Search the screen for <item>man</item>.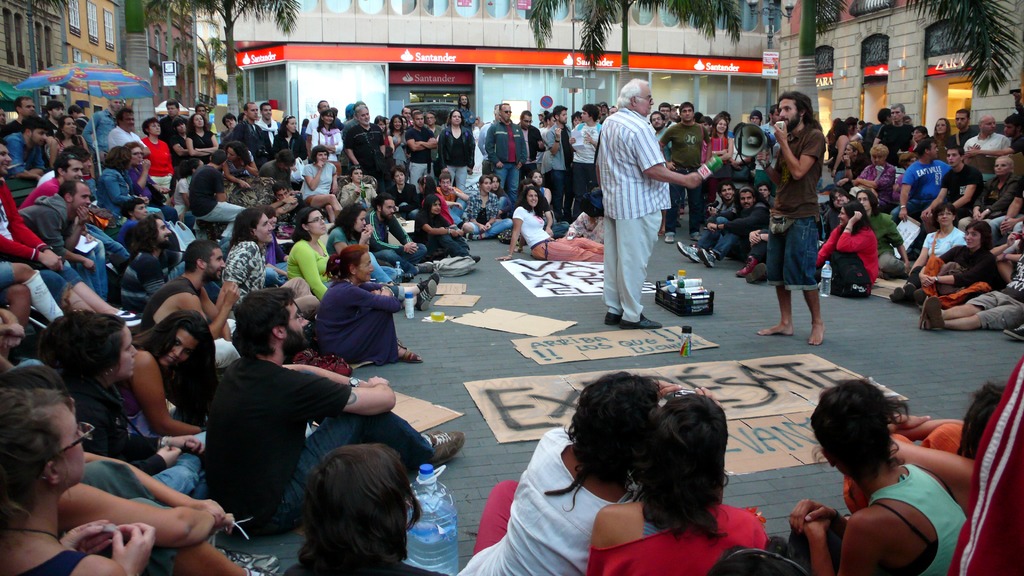
Found at 205:288:467:536.
